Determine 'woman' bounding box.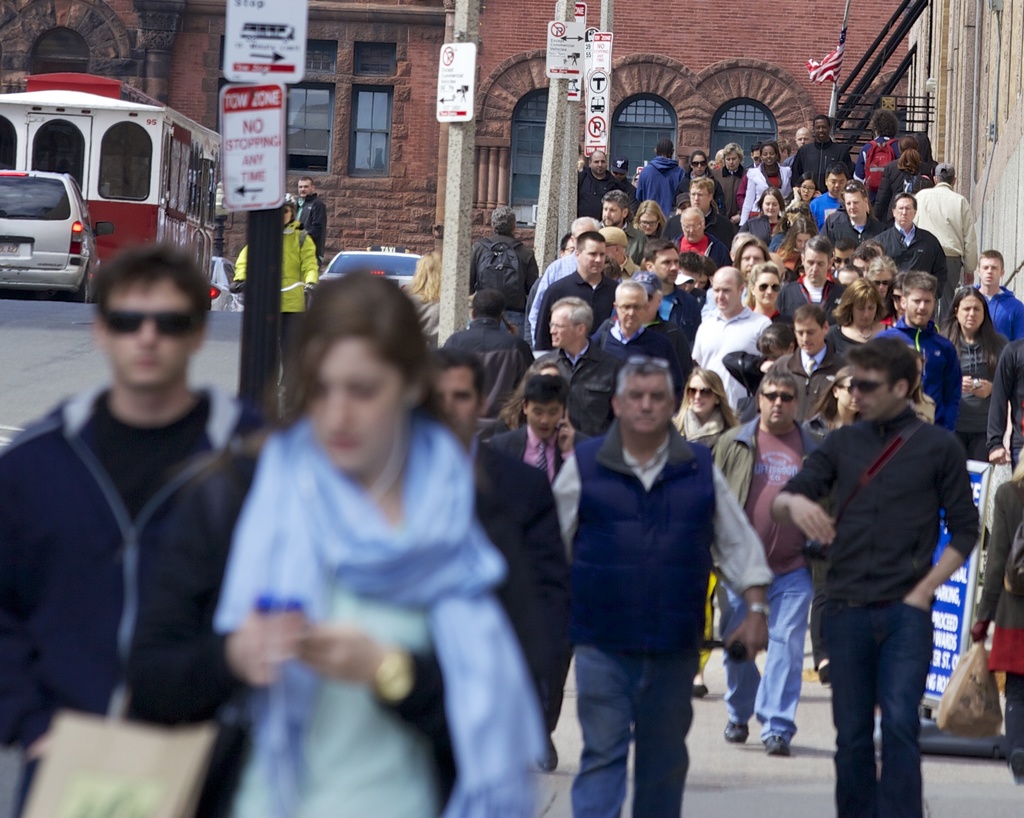
Determined: crop(938, 284, 1011, 463).
